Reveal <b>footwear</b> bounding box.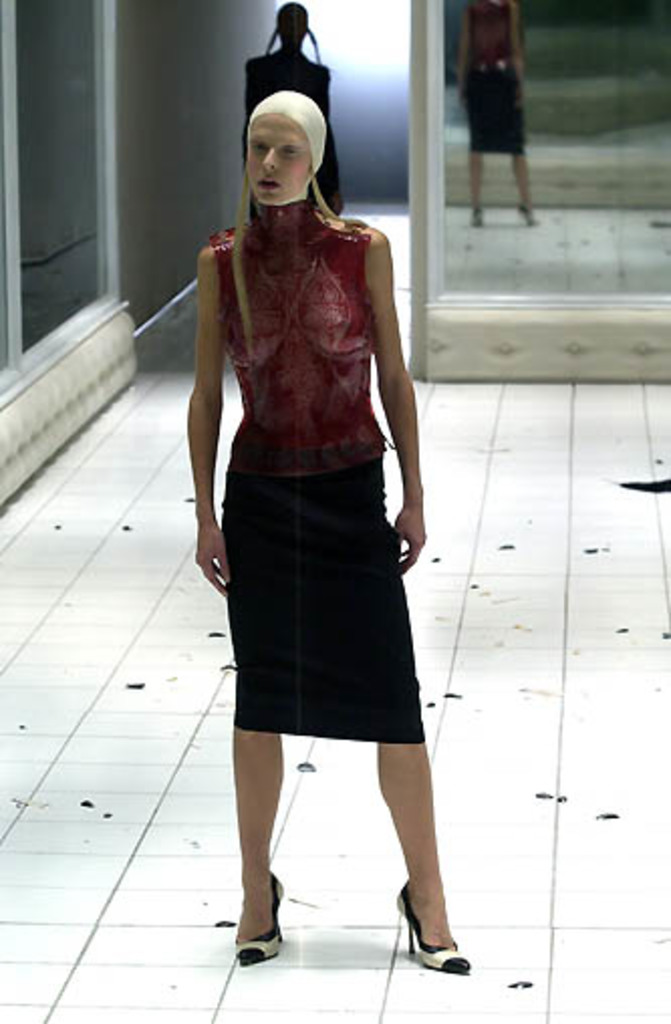
Revealed: (395, 881, 463, 972).
